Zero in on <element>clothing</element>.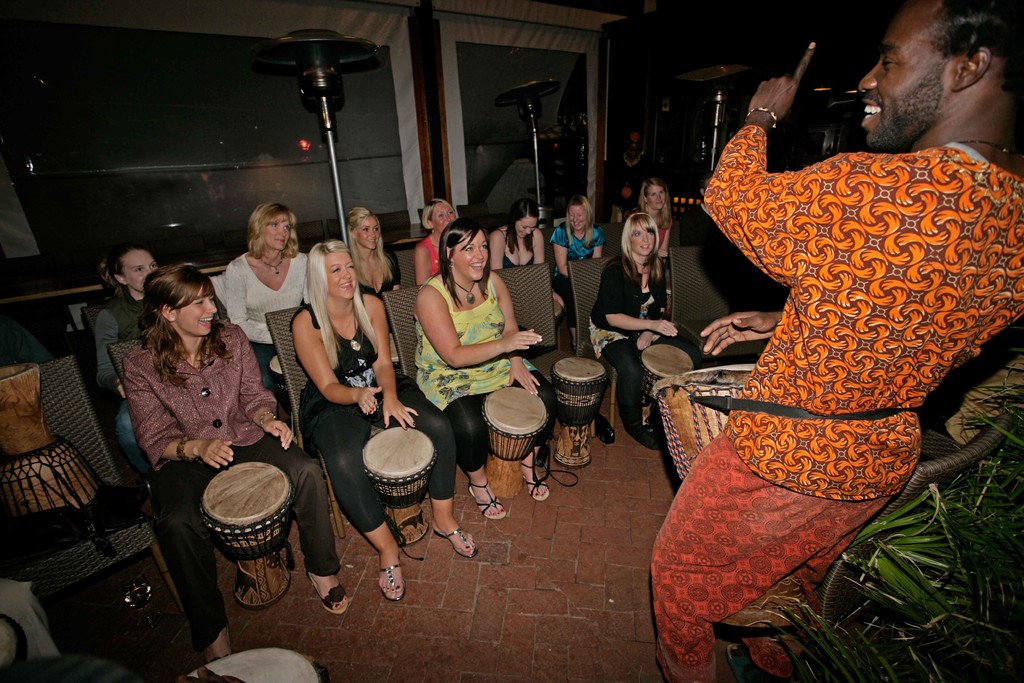
Zeroed in: <bbox>648, 217, 670, 249</bbox>.
